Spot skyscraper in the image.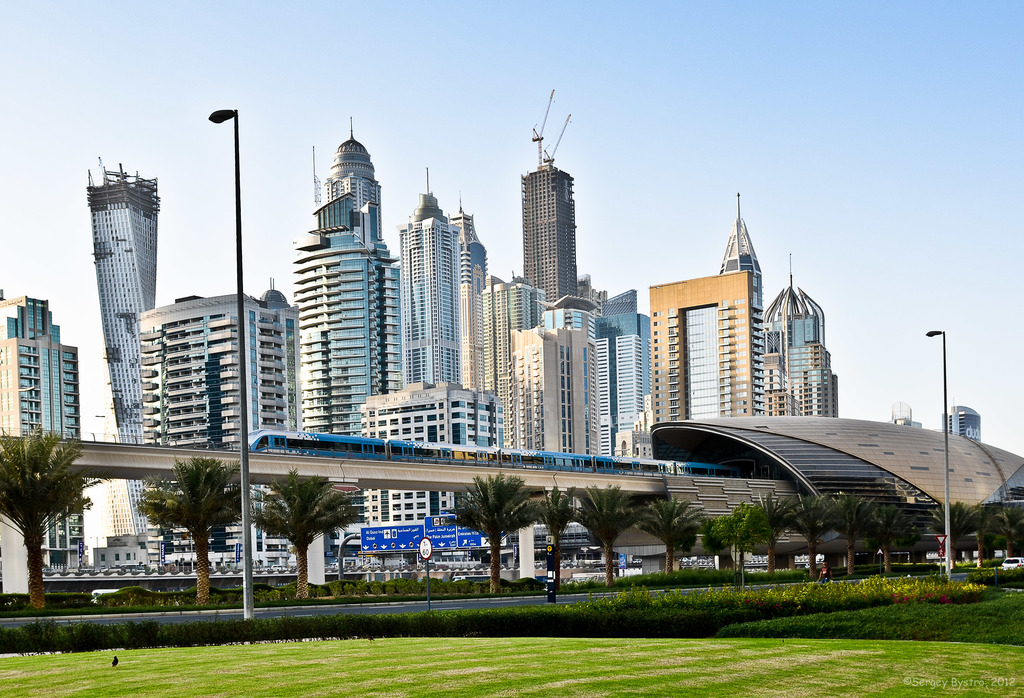
skyscraper found at locate(277, 95, 393, 420).
